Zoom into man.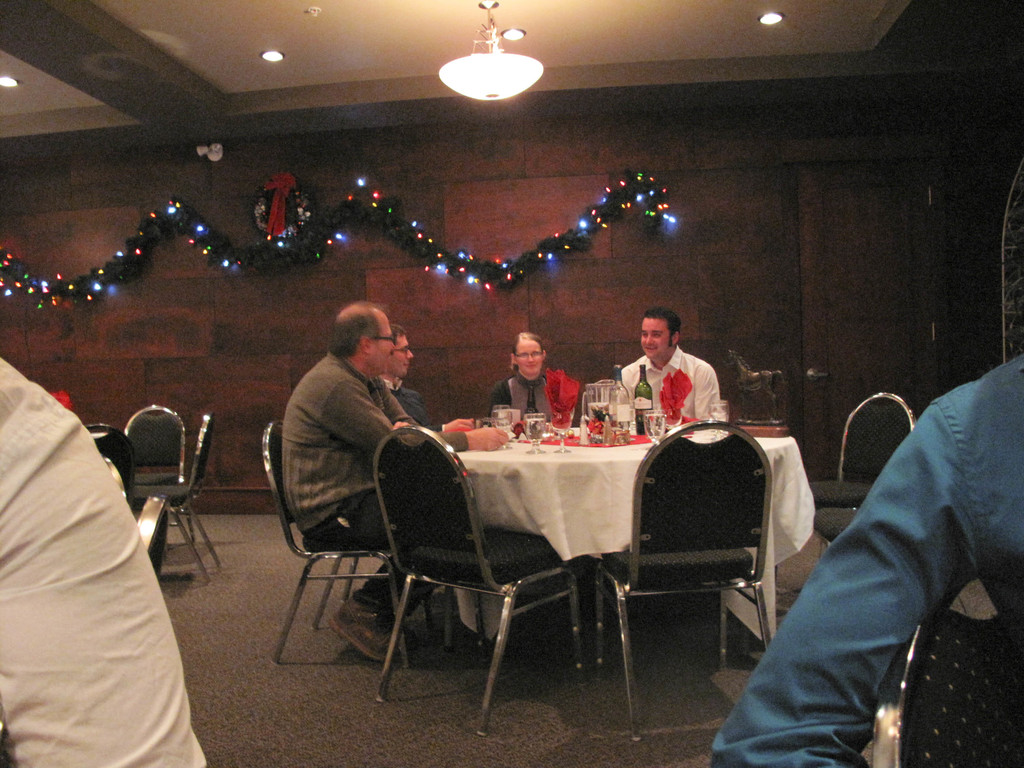
Zoom target: bbox(700, 344, 1023, 767).
